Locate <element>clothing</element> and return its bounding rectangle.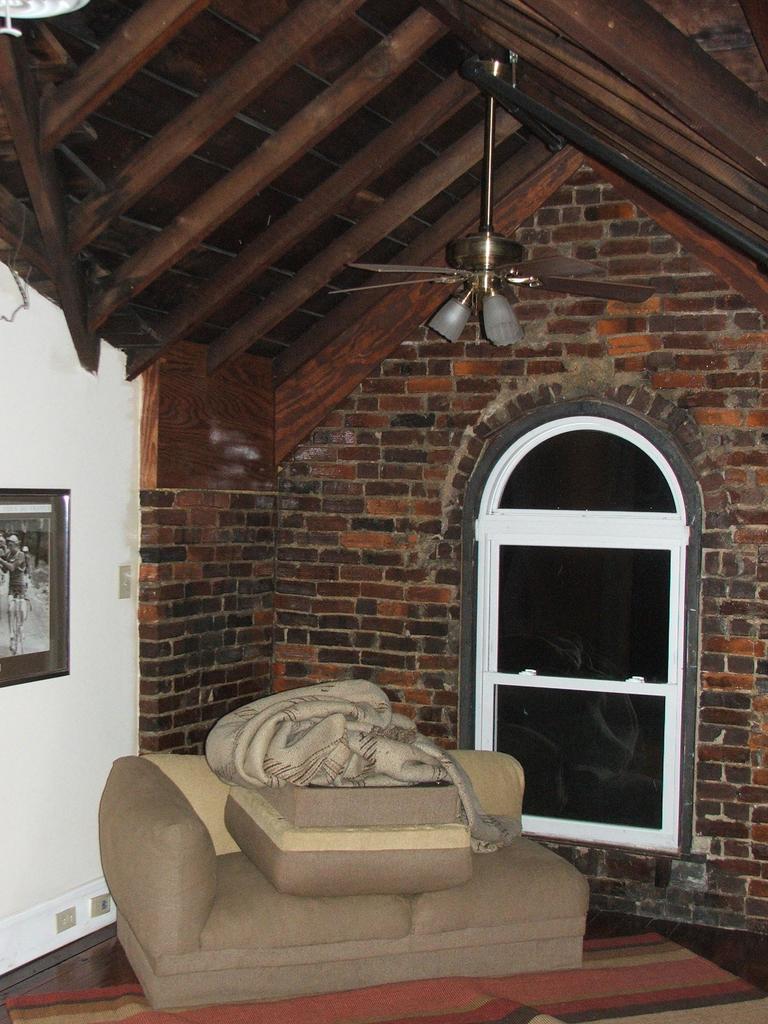
x1=6, y1=546, x2=25, y2=598.
